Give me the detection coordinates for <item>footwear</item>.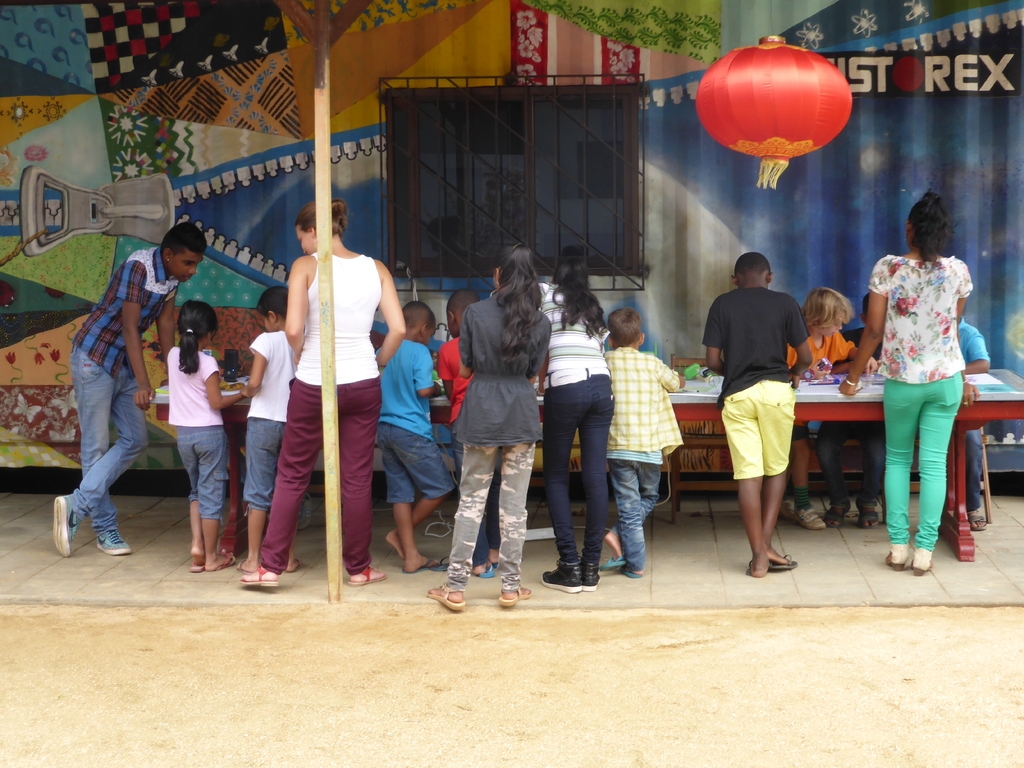
box(95, 527, 132, 556).
